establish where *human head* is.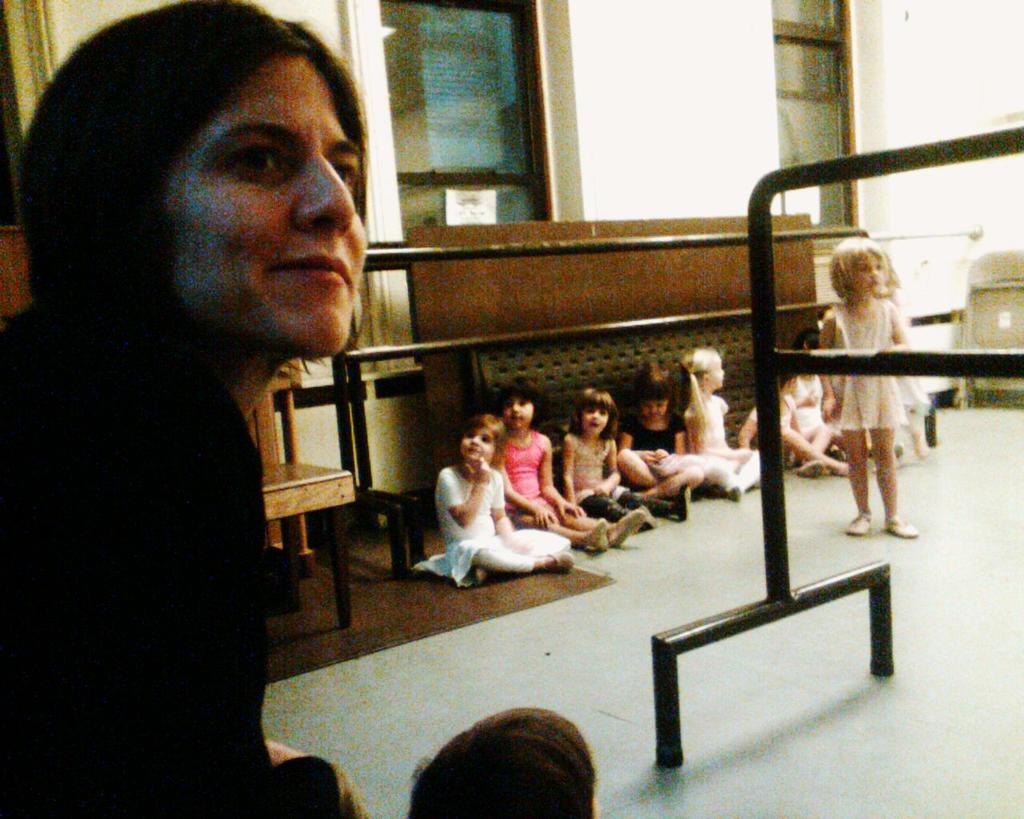
Established at select_region(795, 328, 821, 374).
